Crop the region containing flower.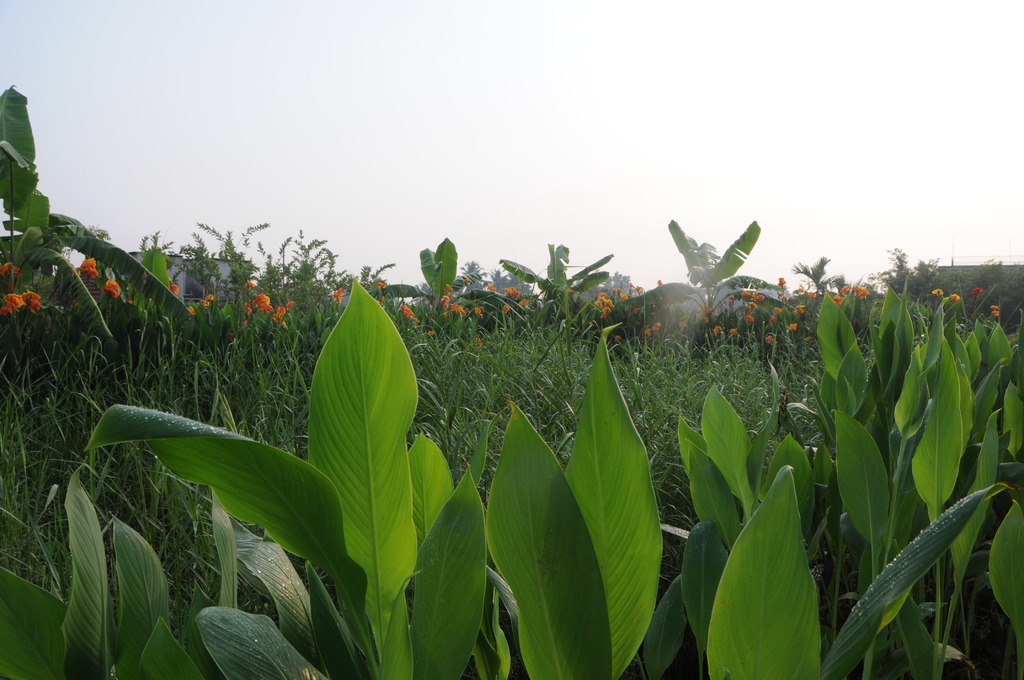
Crop region: BBox(228, 330, 235, 339).
